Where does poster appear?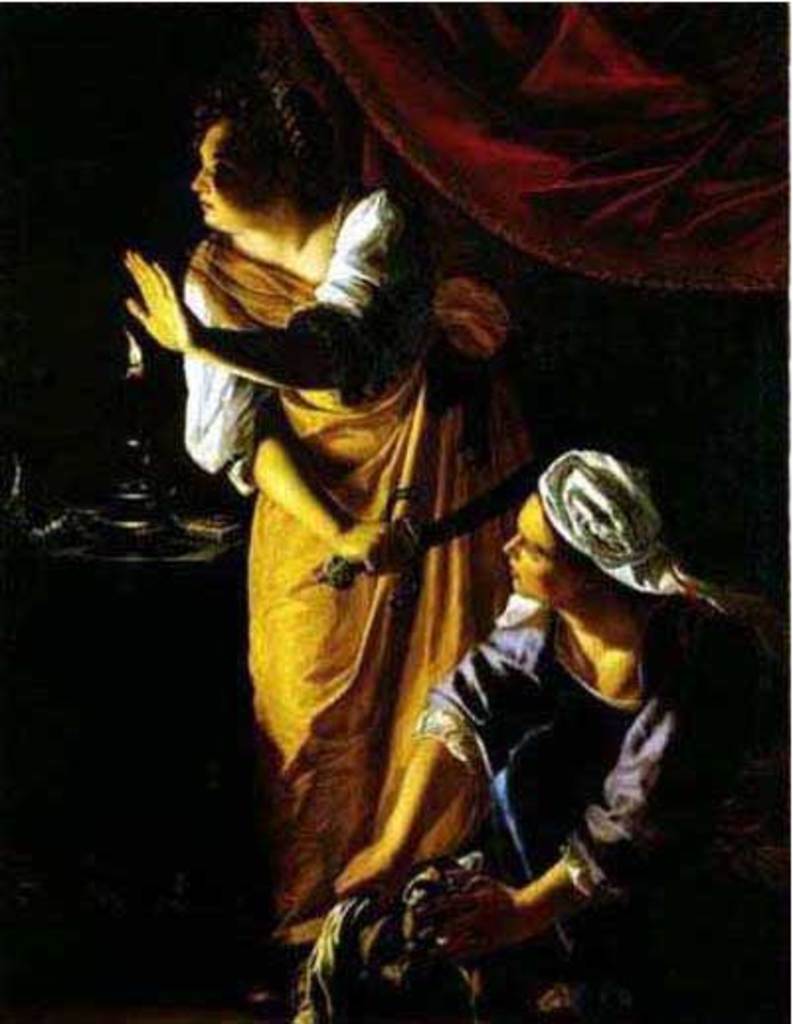
Appears at pyautogui.locateOnScreen(0, 0, 791, 1022).
